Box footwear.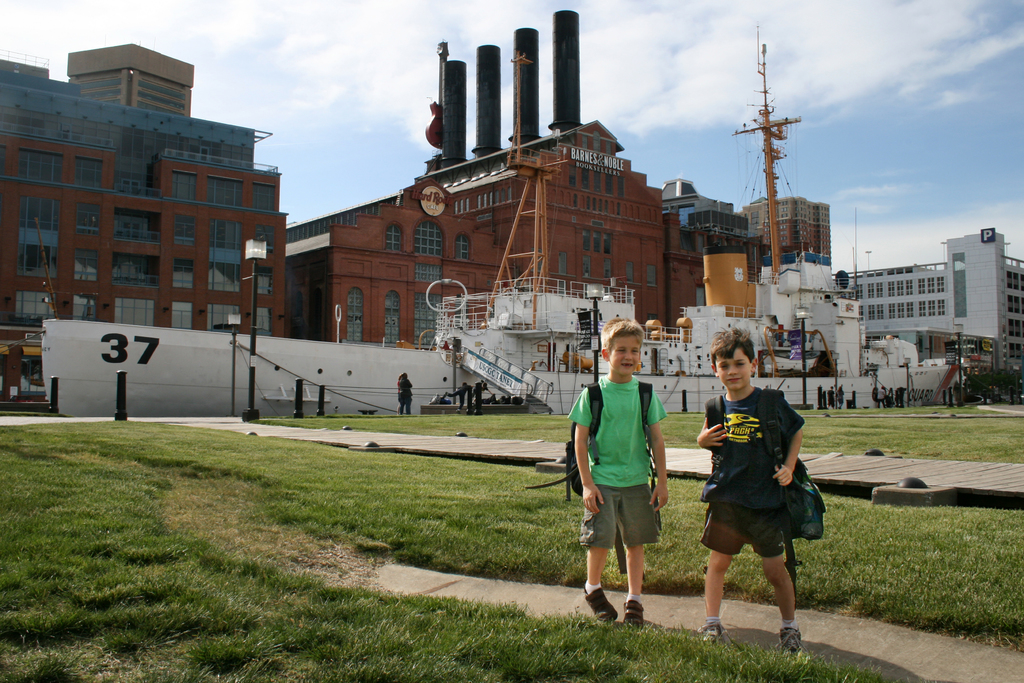
box=[620, 599, 648, 623].
